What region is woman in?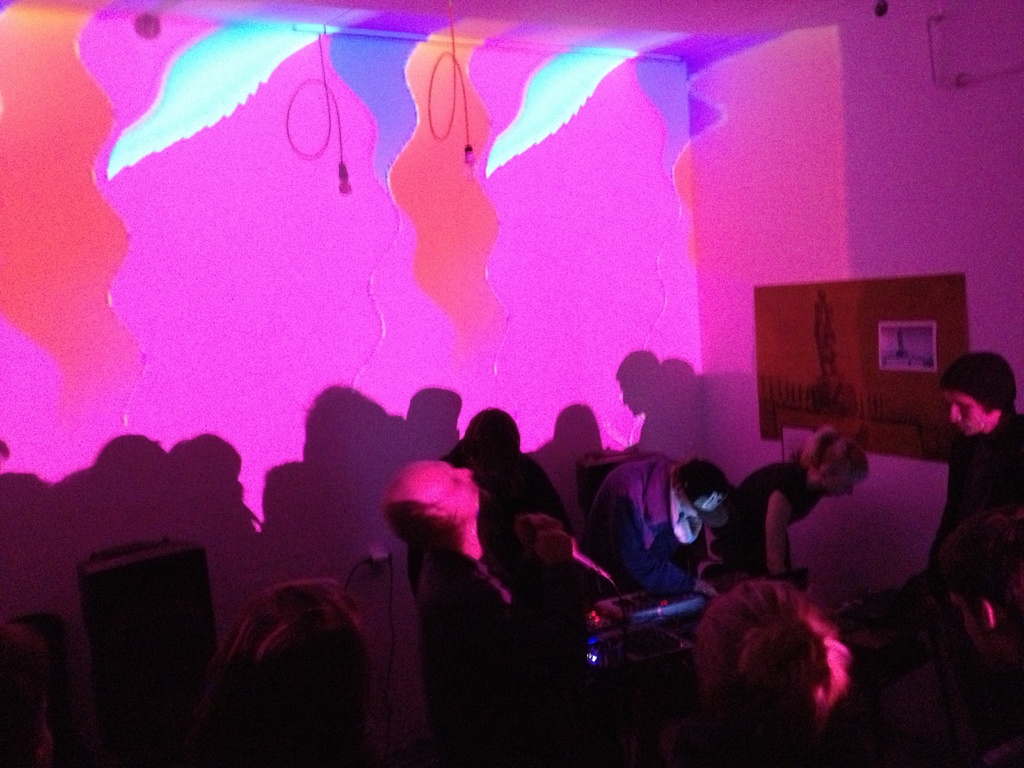
(690,580,853,767).
